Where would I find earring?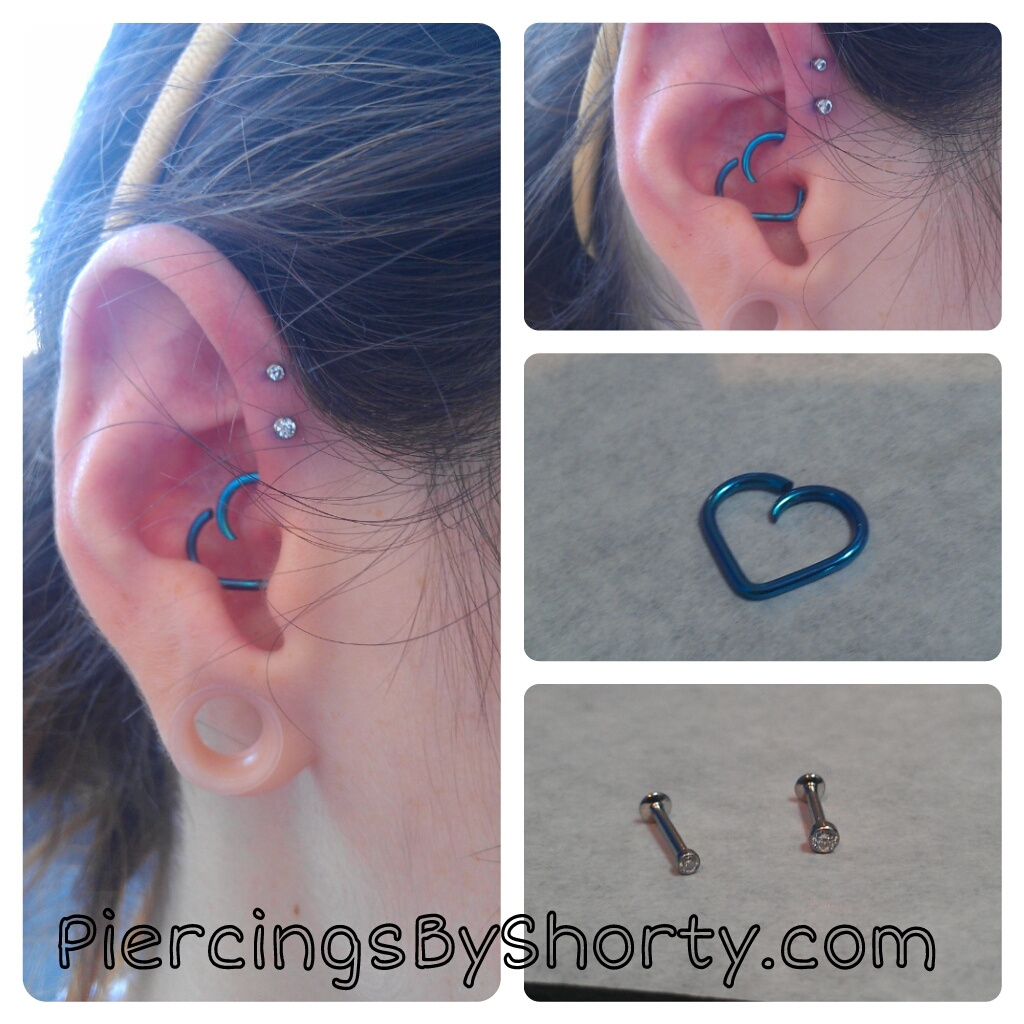
At (left=268, top=357, right=284, bottom=384).
